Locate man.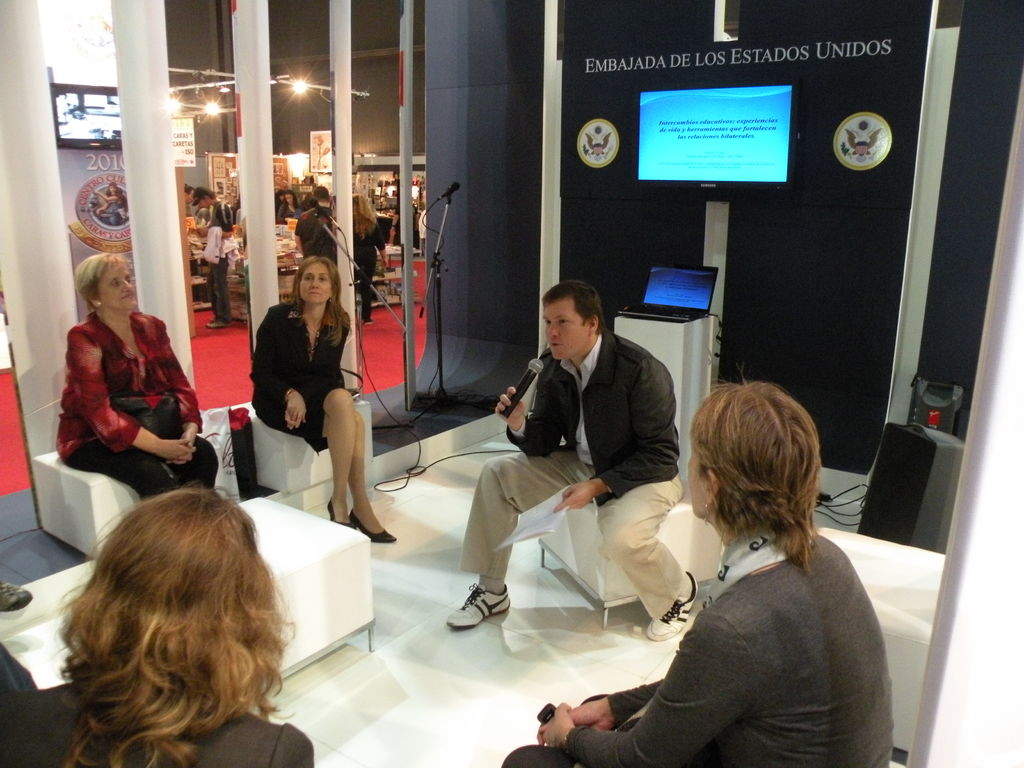
Bounding box: box(294, 179, 362, 288).
